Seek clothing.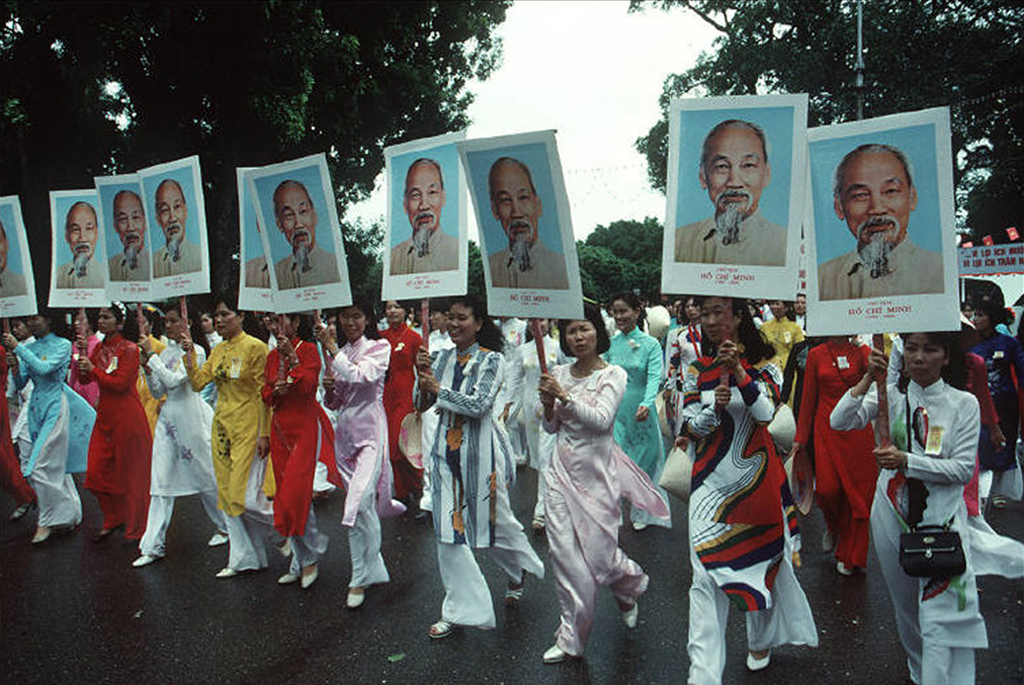
676:213:786:263.
